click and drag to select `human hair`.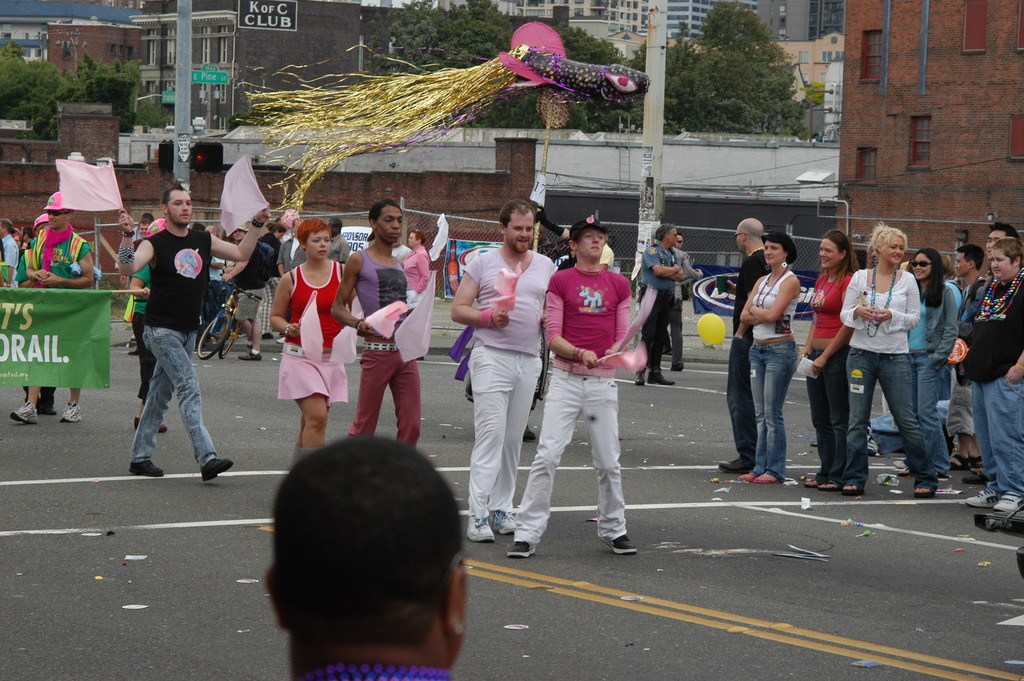
Selection: x1=161, y1=188, x2=196, y2=229.
